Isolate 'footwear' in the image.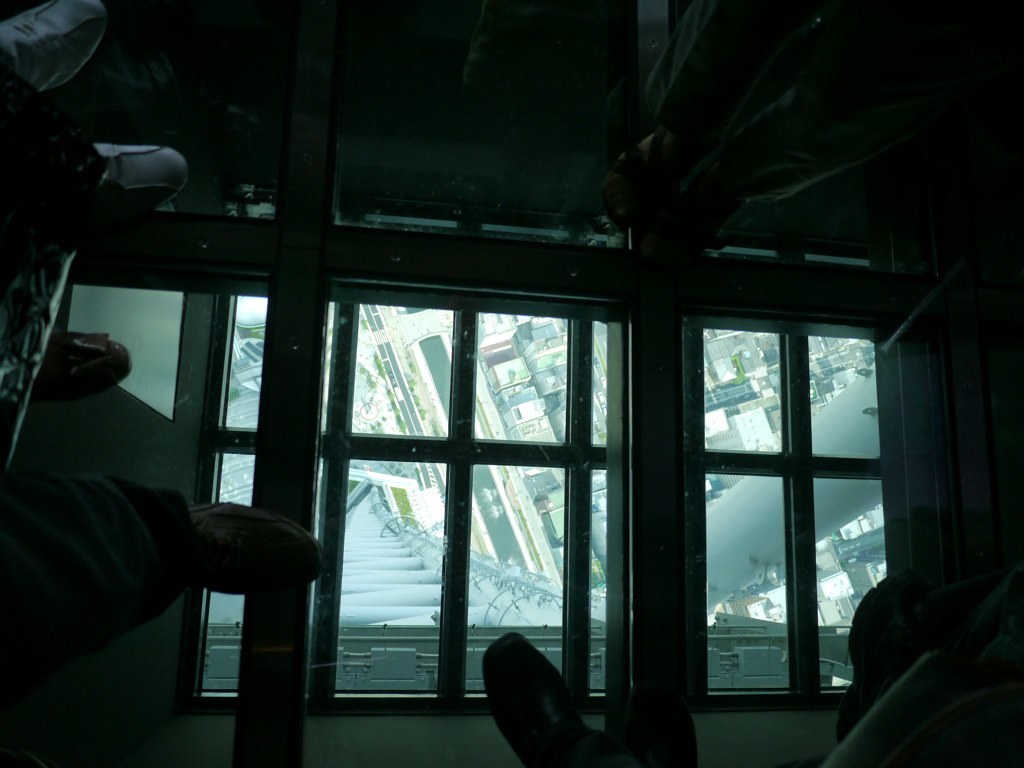
Isolated region: (x1=37, y1=333, x2=130, y2=399).
